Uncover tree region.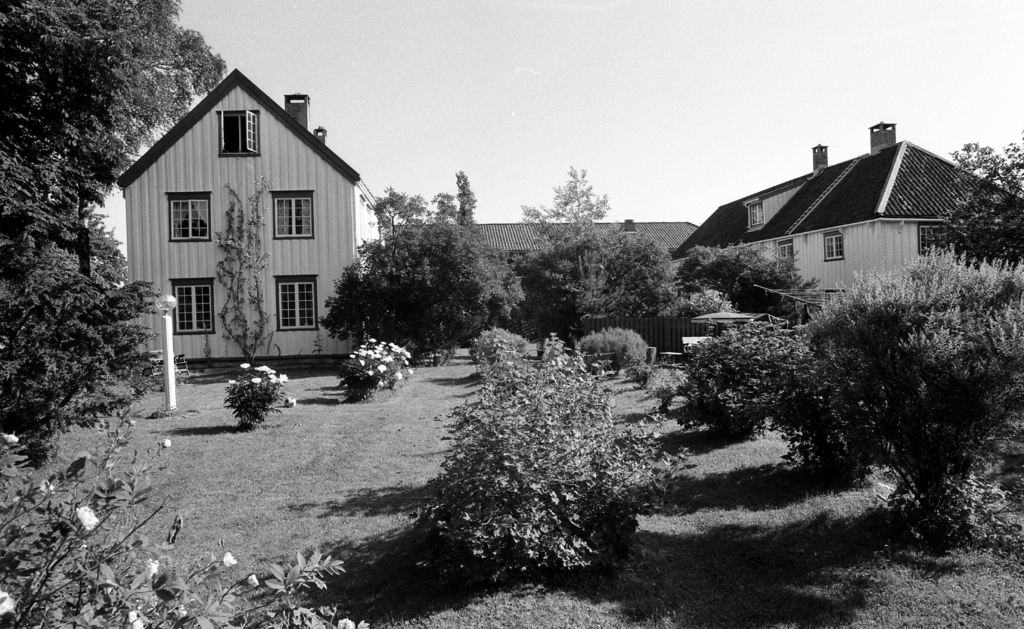
Uncovered: rect(675, 233, 820, 304).
